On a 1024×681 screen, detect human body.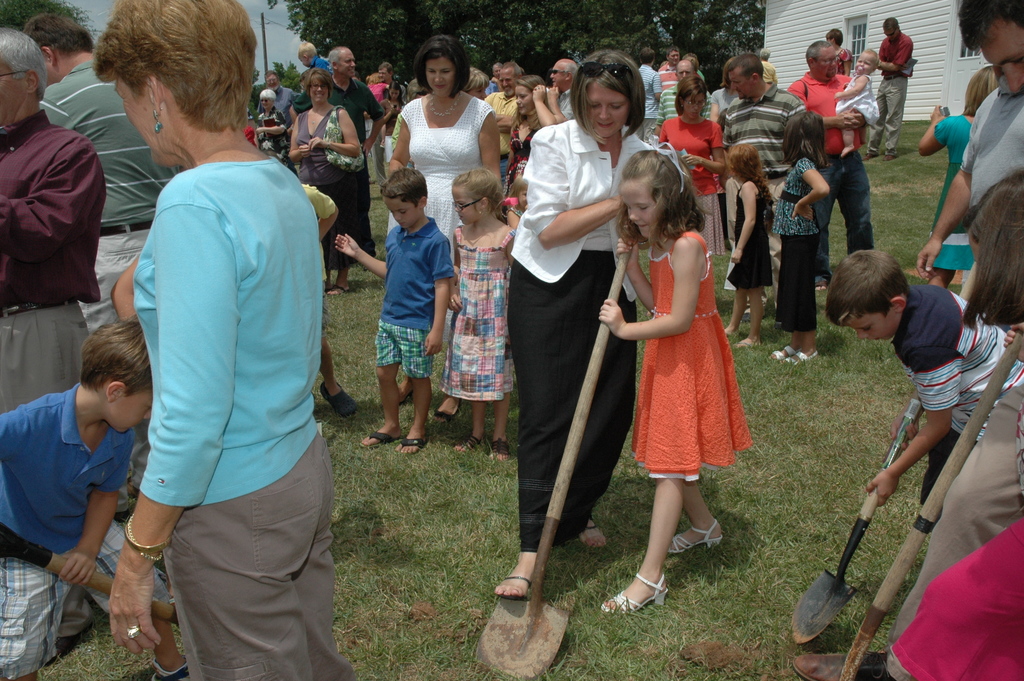
860 33 913 162.
